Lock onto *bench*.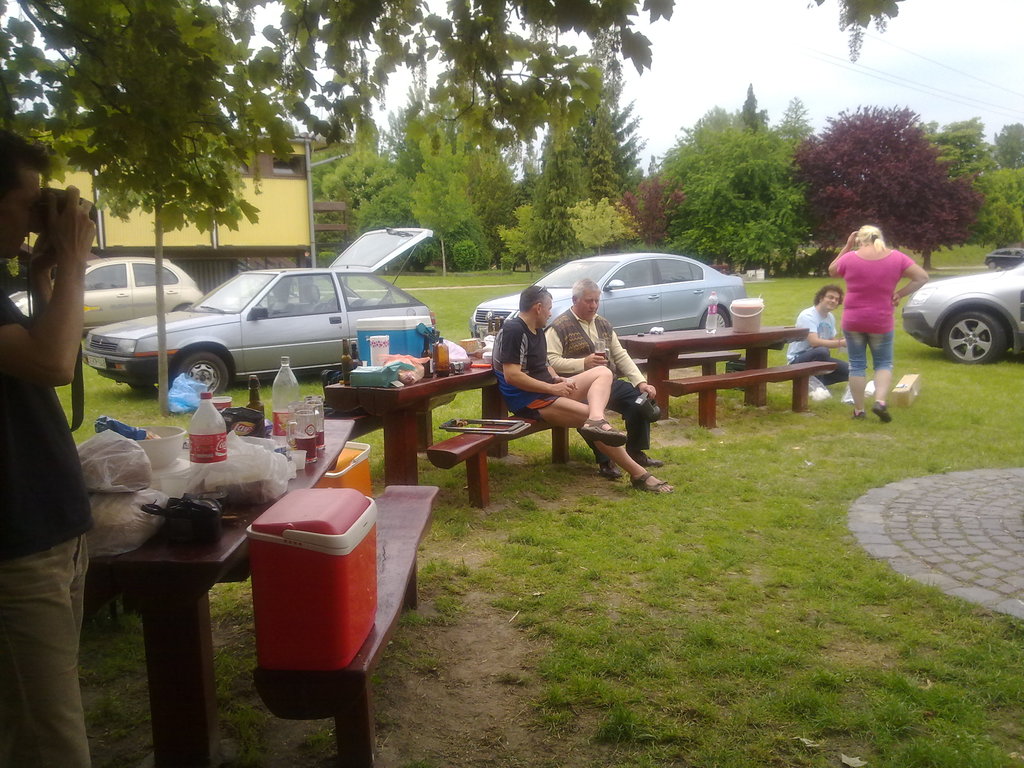
Locked: left=286, top=477, right=444, bottom=764.
